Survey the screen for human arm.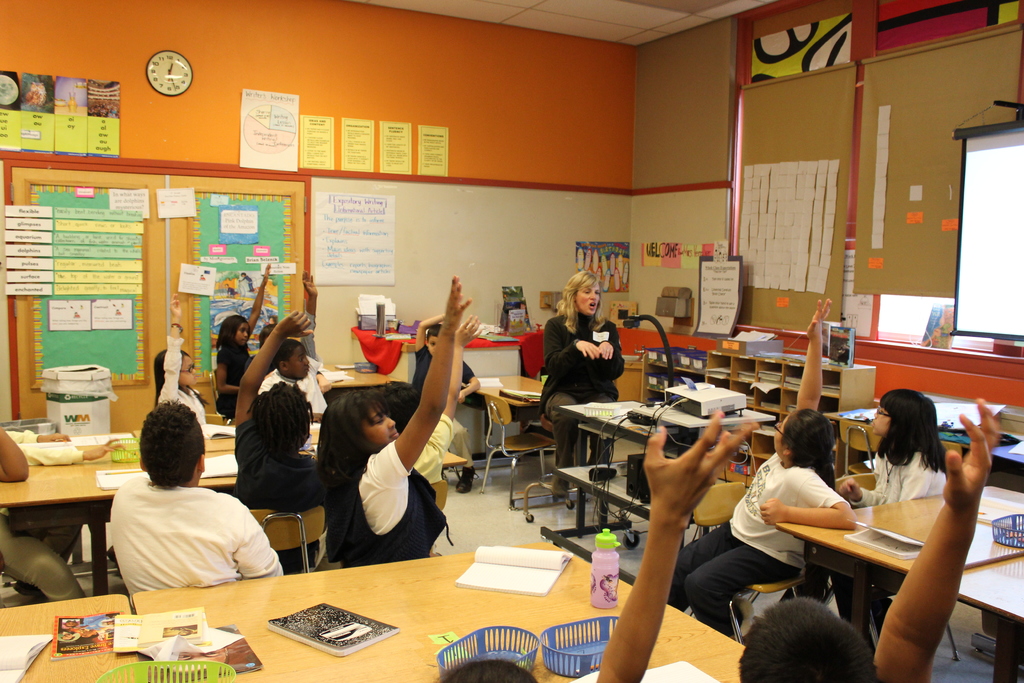
Survey found: region(0, 425, 29, 481).
